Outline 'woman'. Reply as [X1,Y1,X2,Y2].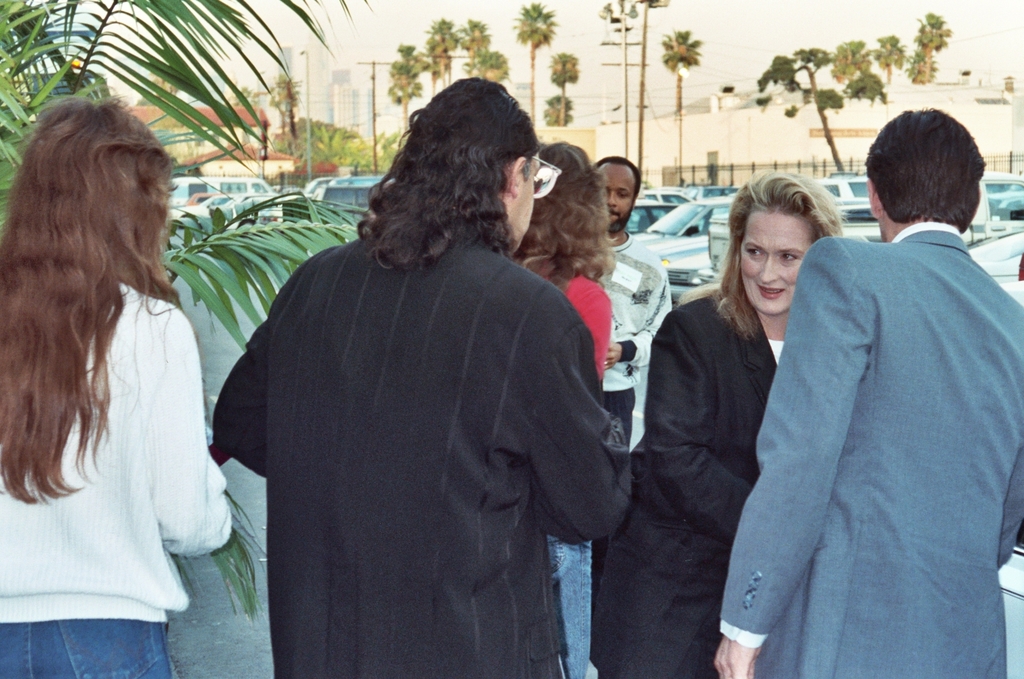
[0,96,231,677].
